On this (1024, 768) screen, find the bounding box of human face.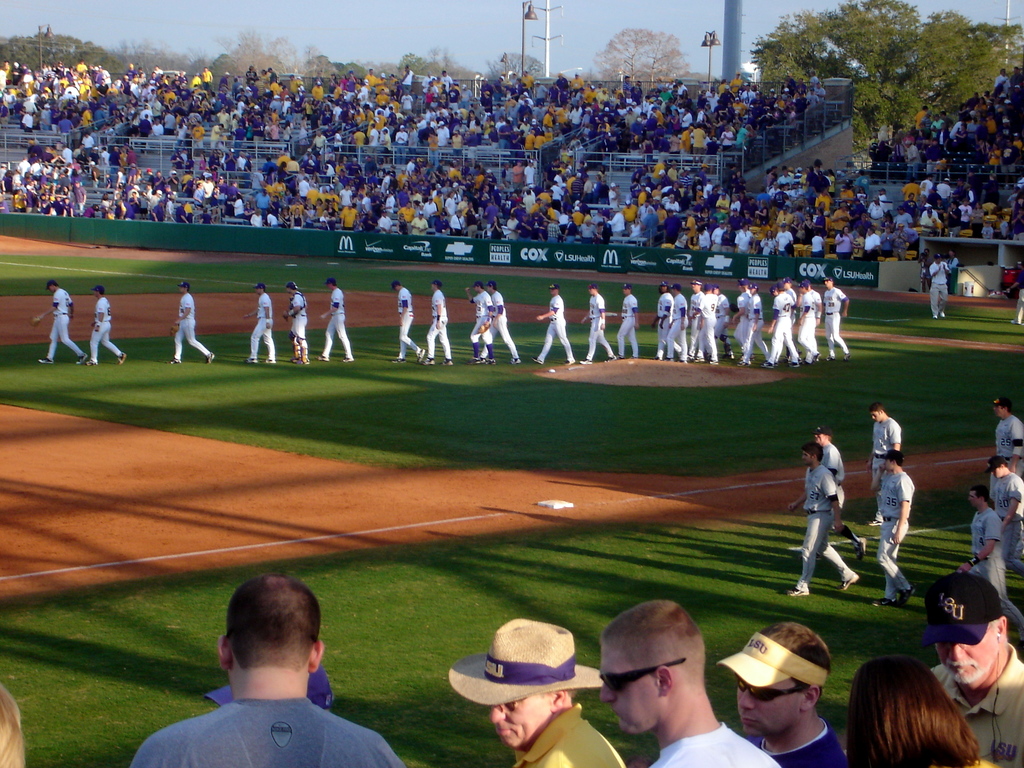
Bounding box: 597/634/657/739.
